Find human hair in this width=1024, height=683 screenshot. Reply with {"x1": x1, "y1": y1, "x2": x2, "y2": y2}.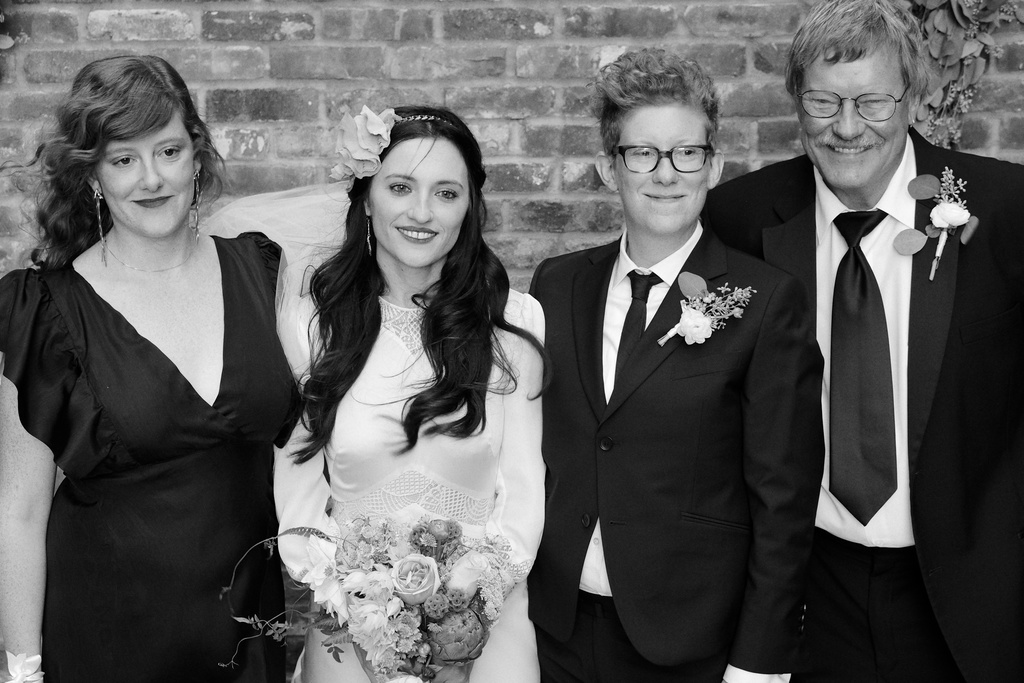
{"x1": 593, "y1": 47, "x2": 719, "y2": 178}.
